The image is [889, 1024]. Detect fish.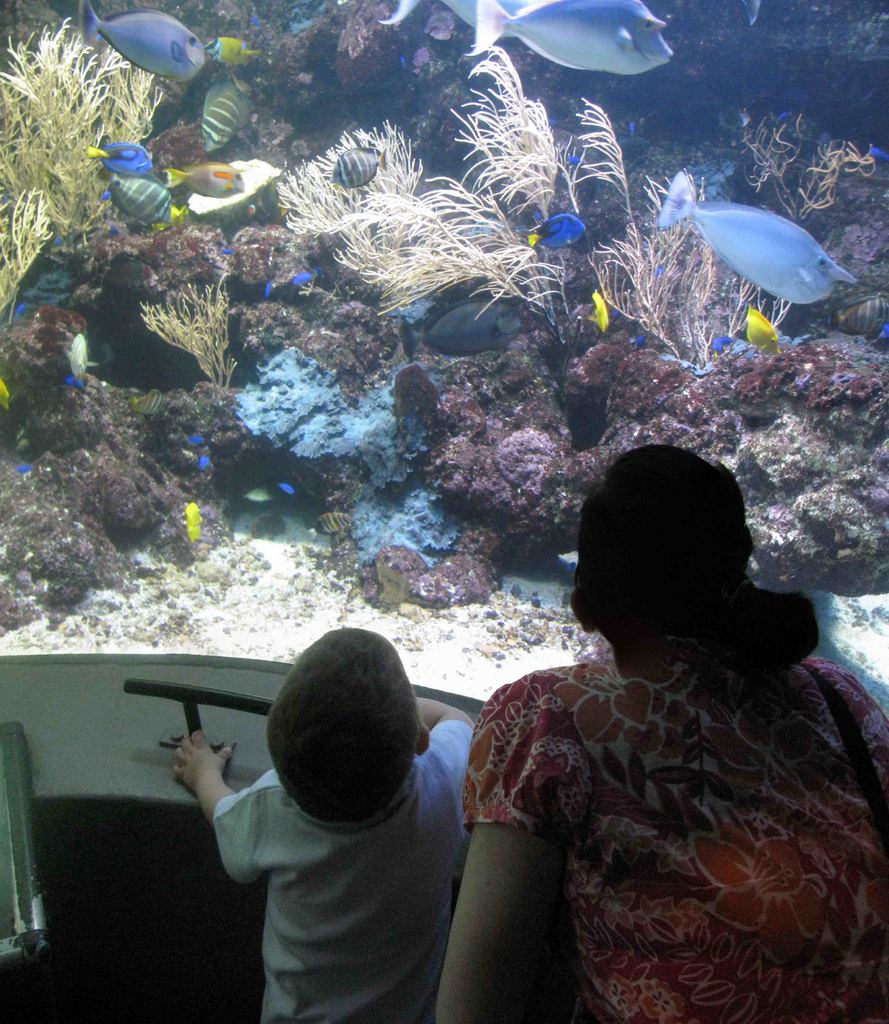
Detection: x1=549, y1=114, x2=559, y2=128.
